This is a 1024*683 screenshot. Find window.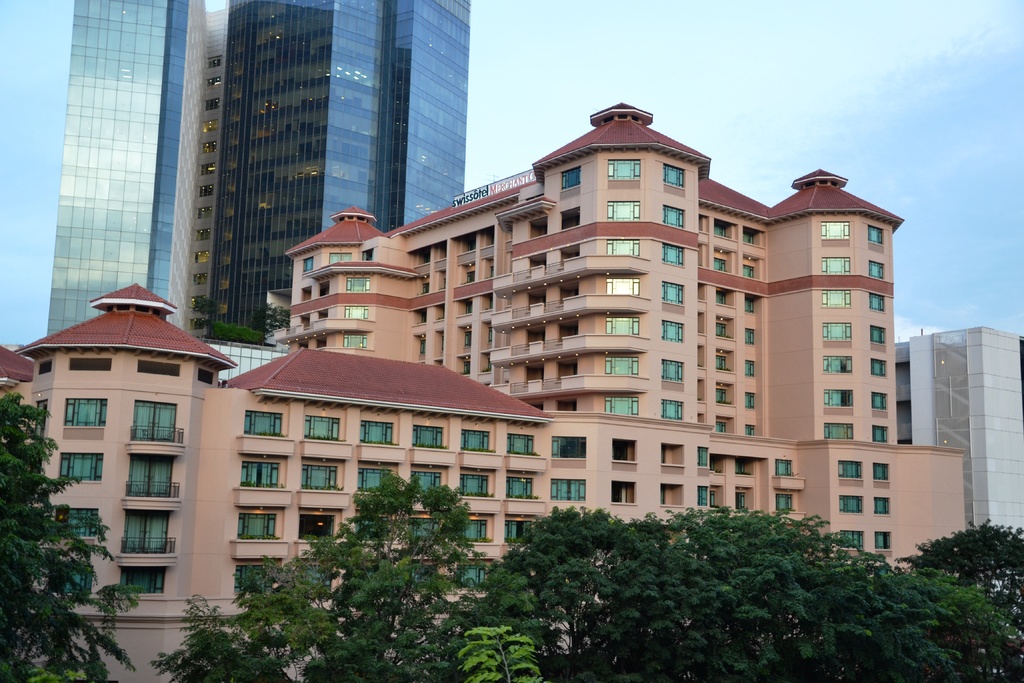
Bounding box: (left=823, top=390, right=853, bottom=407).
